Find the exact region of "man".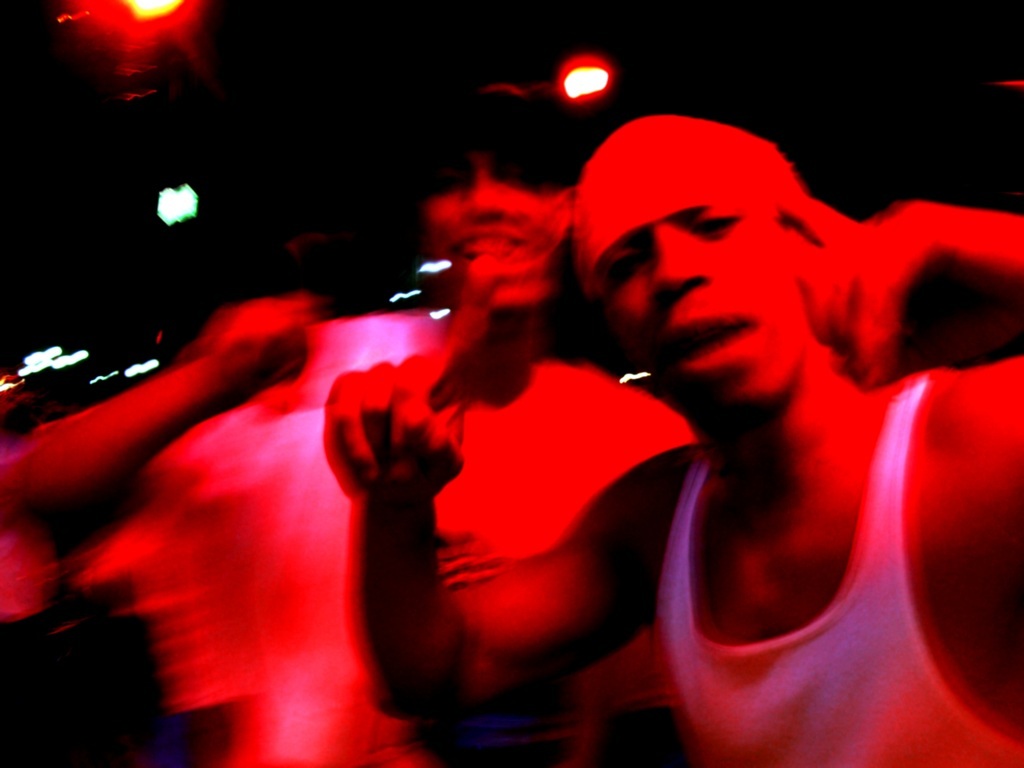
Exact region: select_region(333, 114, 1023, 767).
